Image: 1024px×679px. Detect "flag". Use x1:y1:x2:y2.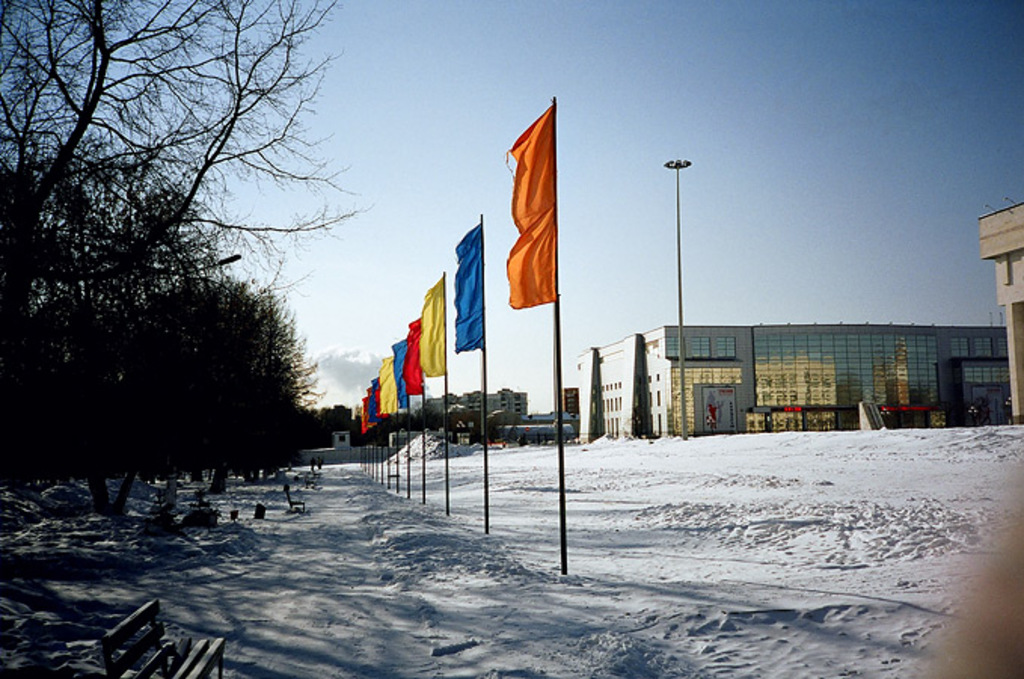
357:400:371:442.
